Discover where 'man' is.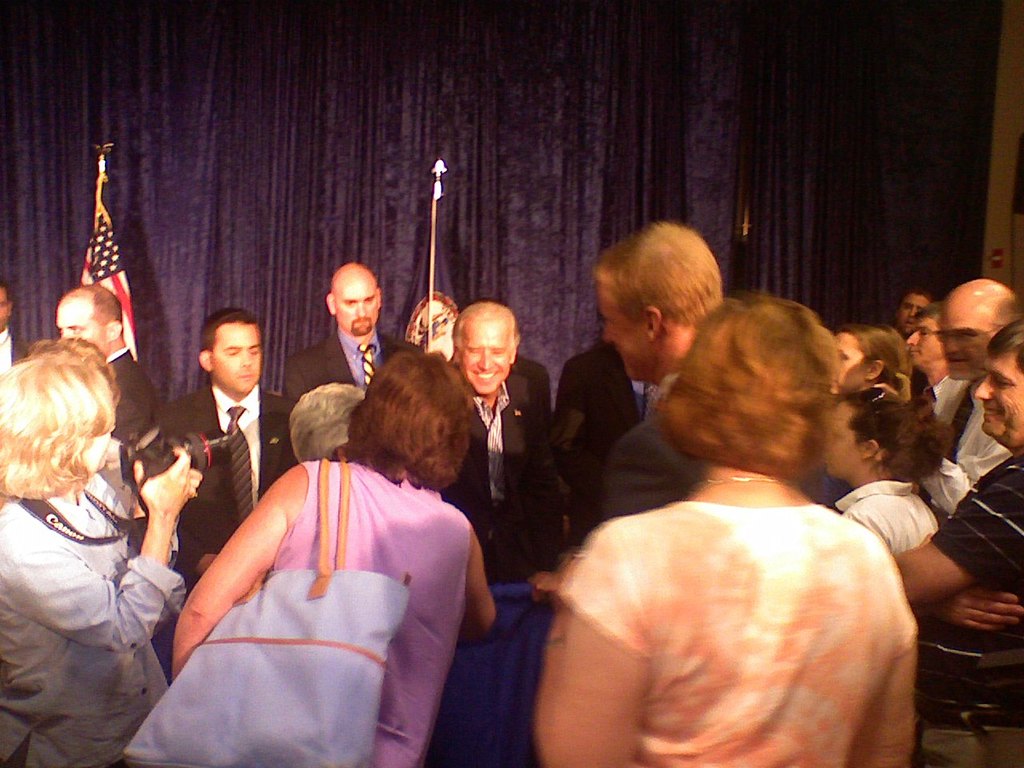
Discovered at BBox(550, 342, 672, 545).
